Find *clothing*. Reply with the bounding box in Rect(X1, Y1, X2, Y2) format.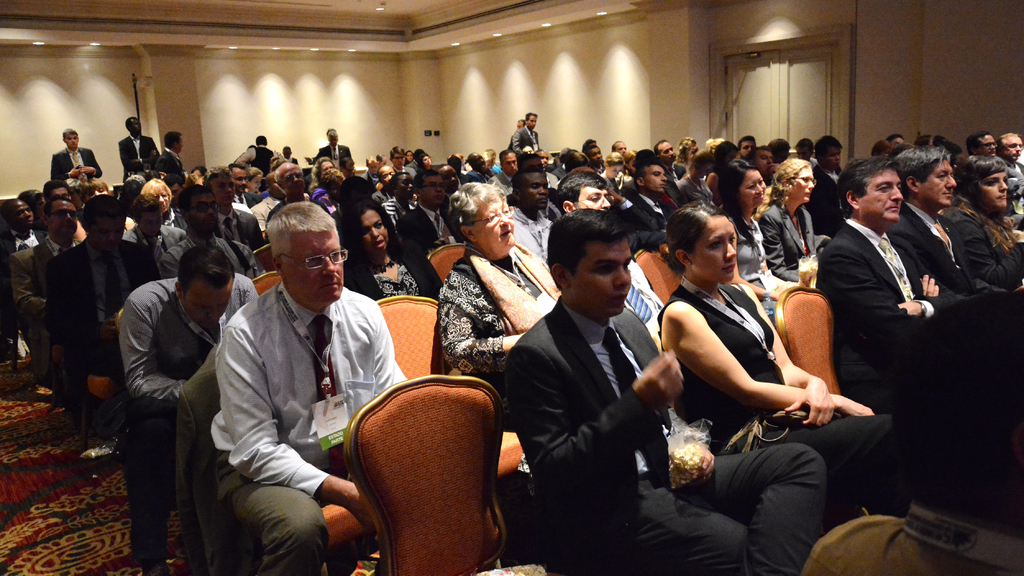
Rect(886, 199, 1001, 311).
